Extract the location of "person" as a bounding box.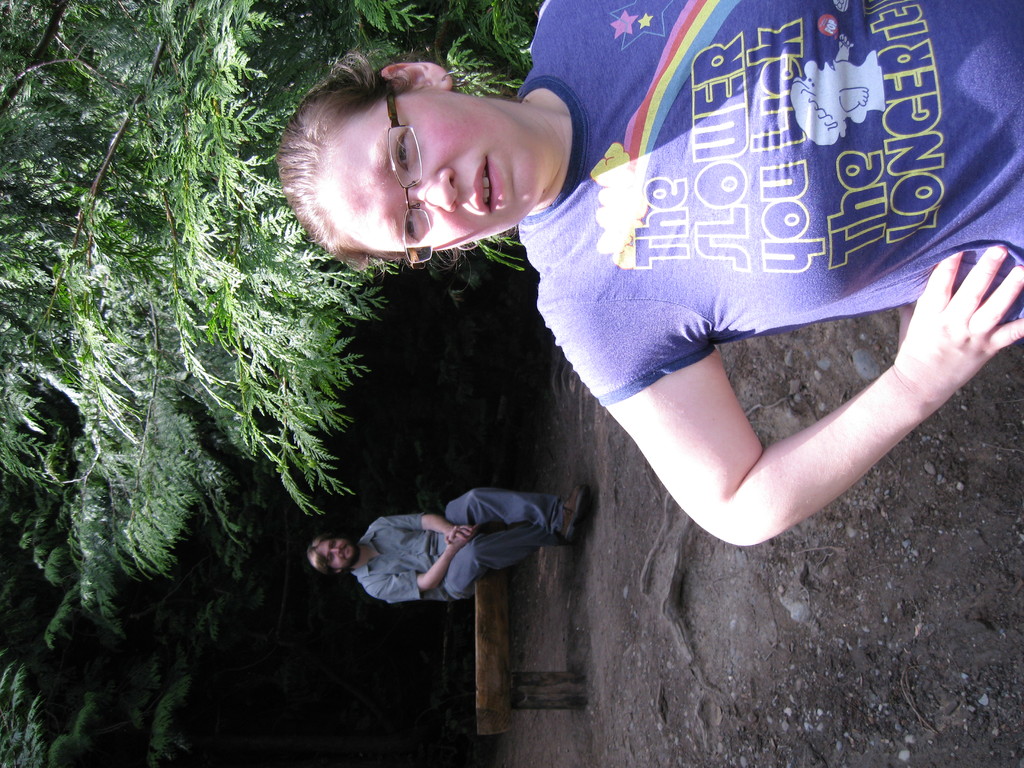
(left=303, top=479, right=595, bottom=609).
